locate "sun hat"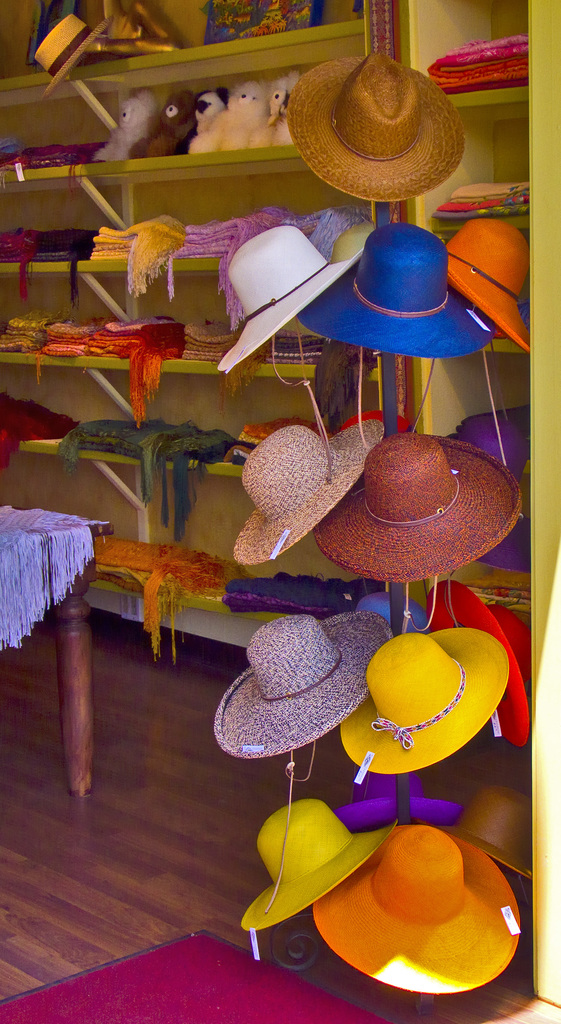
l=343, t=623, r=511, b=783
